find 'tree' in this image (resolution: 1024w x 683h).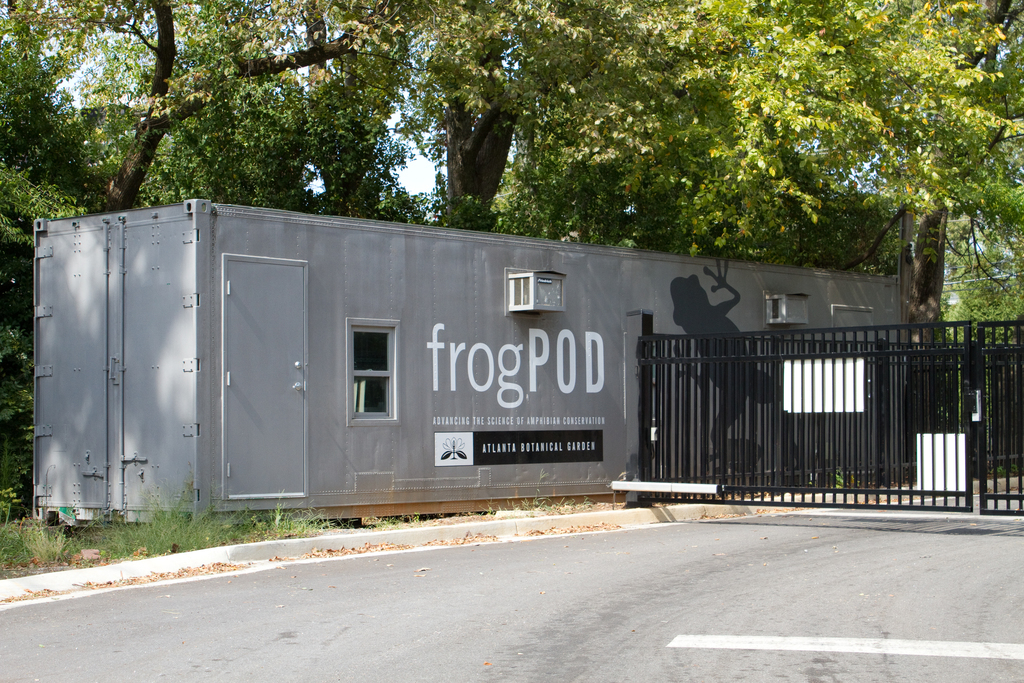
(0,0,444,213).
